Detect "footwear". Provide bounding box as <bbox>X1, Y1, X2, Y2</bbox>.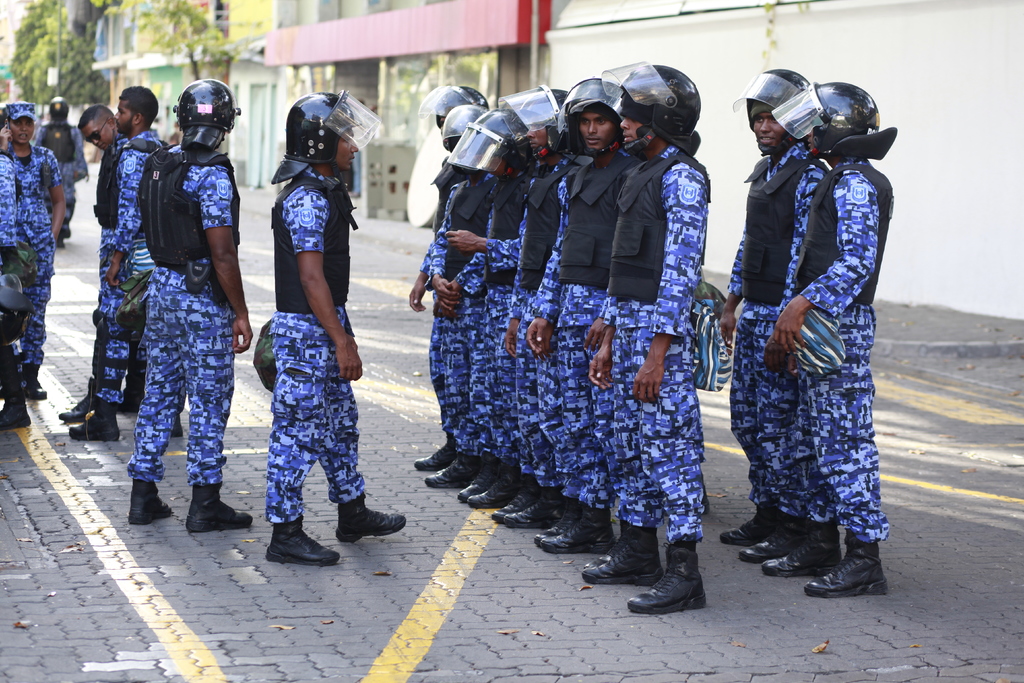
<bbox>724, 507, 788, 541</bbox>.
